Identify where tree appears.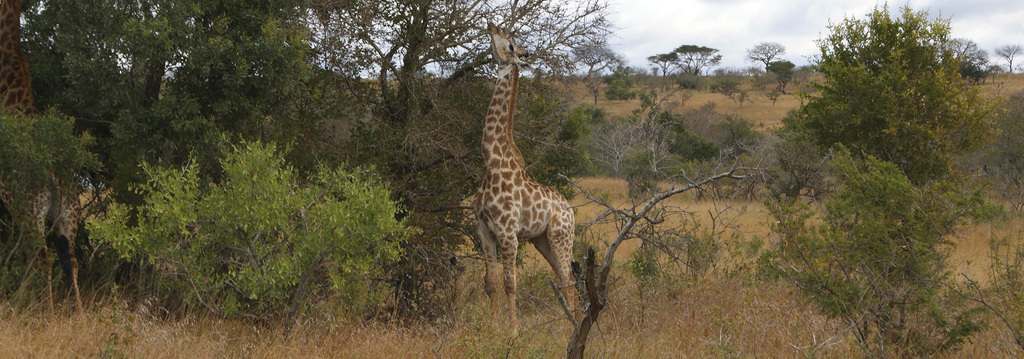
Appears at [left=770, top=1, right=993, bottom=296].
